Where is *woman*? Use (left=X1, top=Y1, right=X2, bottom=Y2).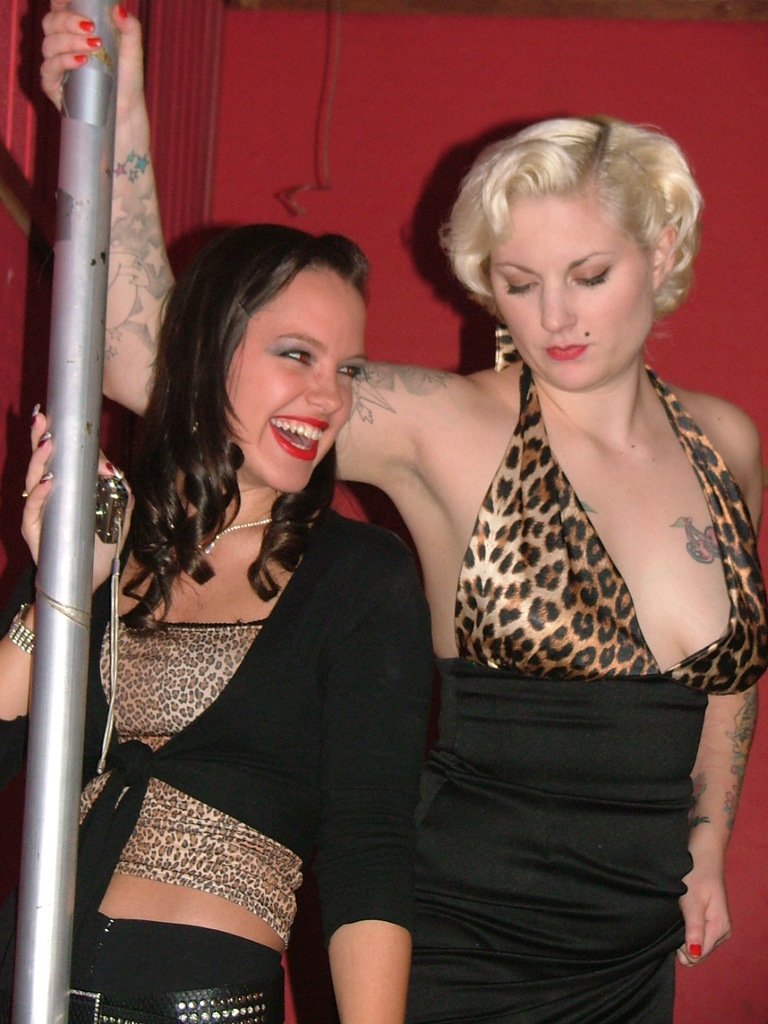
(left=0, top=248, right=418, bottom=1023).
